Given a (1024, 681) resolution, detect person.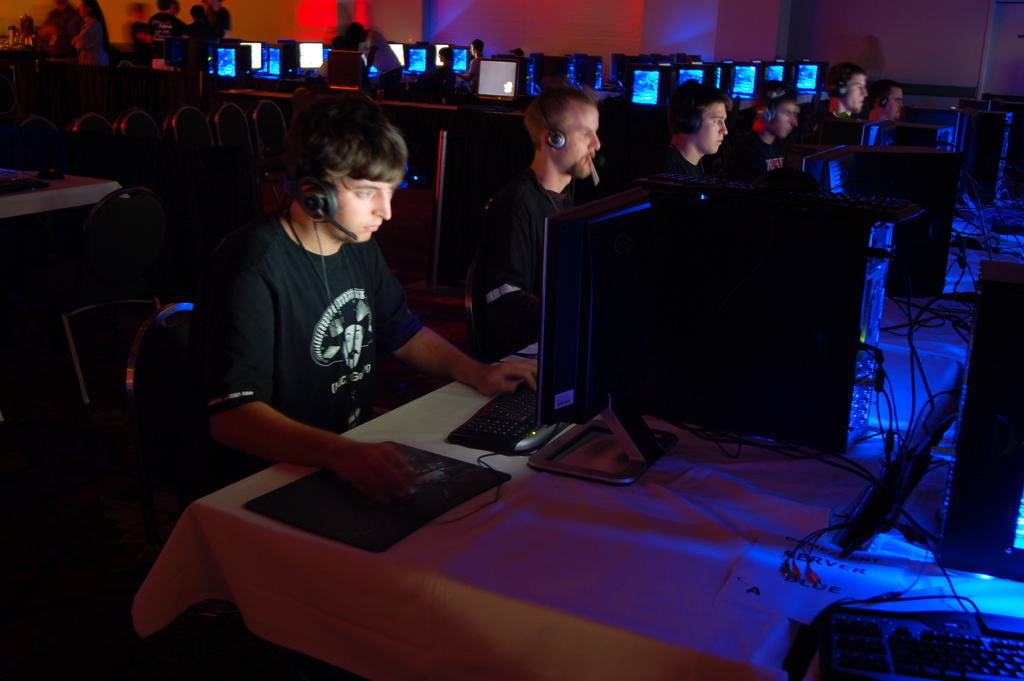
444, 71, 612, 315.
